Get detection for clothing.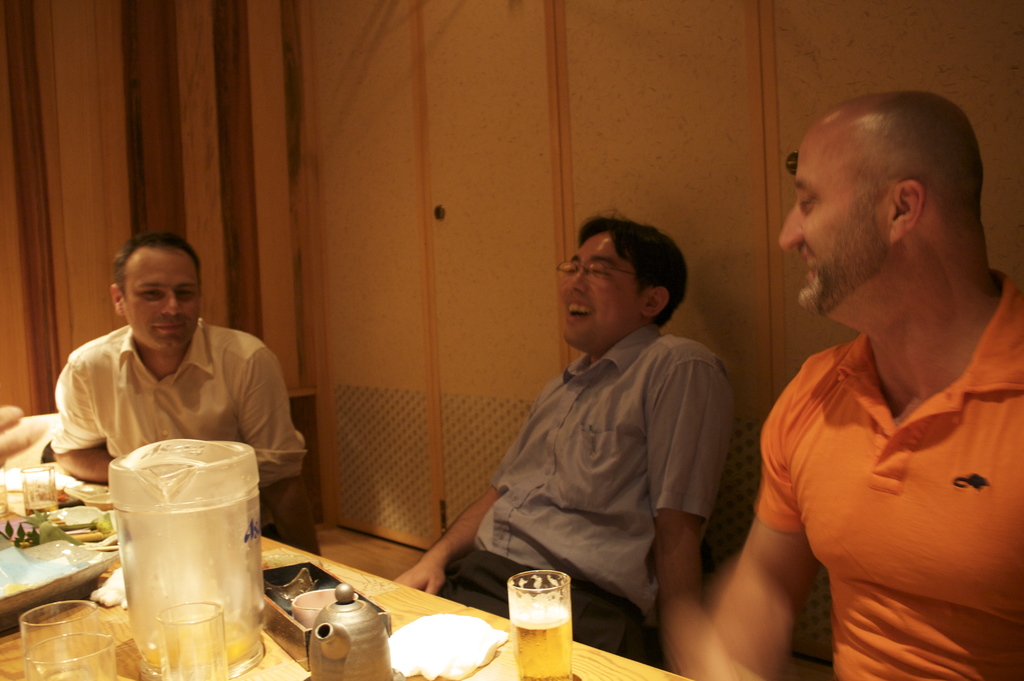
Detection: rect(411, 330, 749, 659).
